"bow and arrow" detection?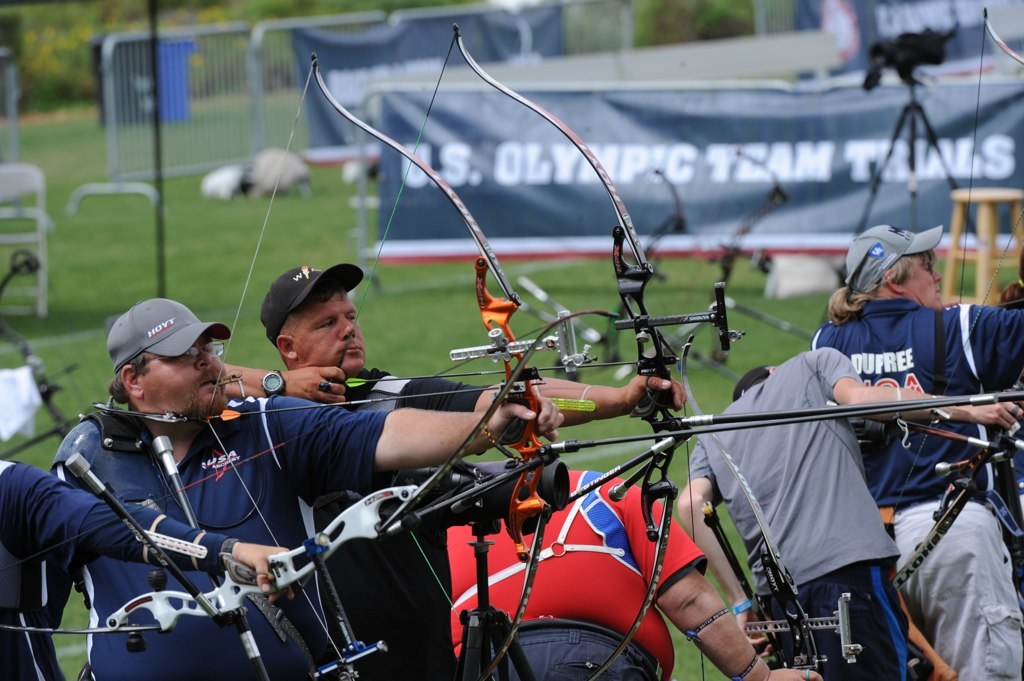
bbox(325, 17, 743, 680)
